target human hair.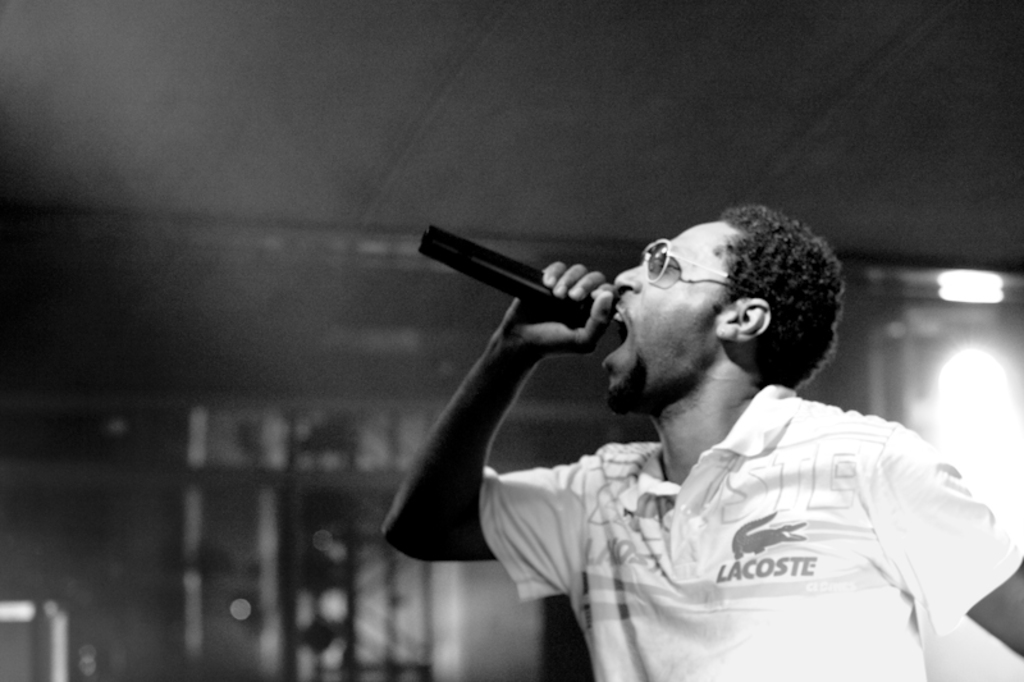
Target region: (left=680, top=205, right=842, bottom=409).
